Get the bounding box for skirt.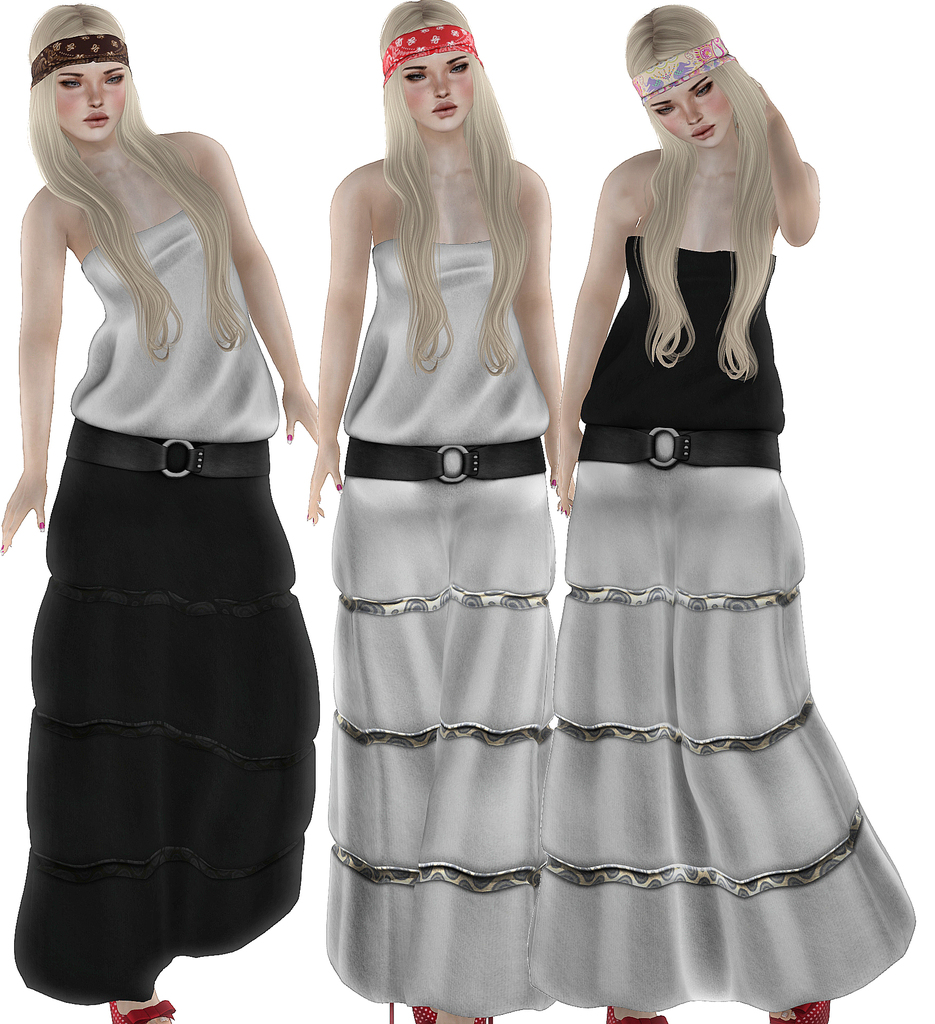
<box>524,428,920,1012</box>.
